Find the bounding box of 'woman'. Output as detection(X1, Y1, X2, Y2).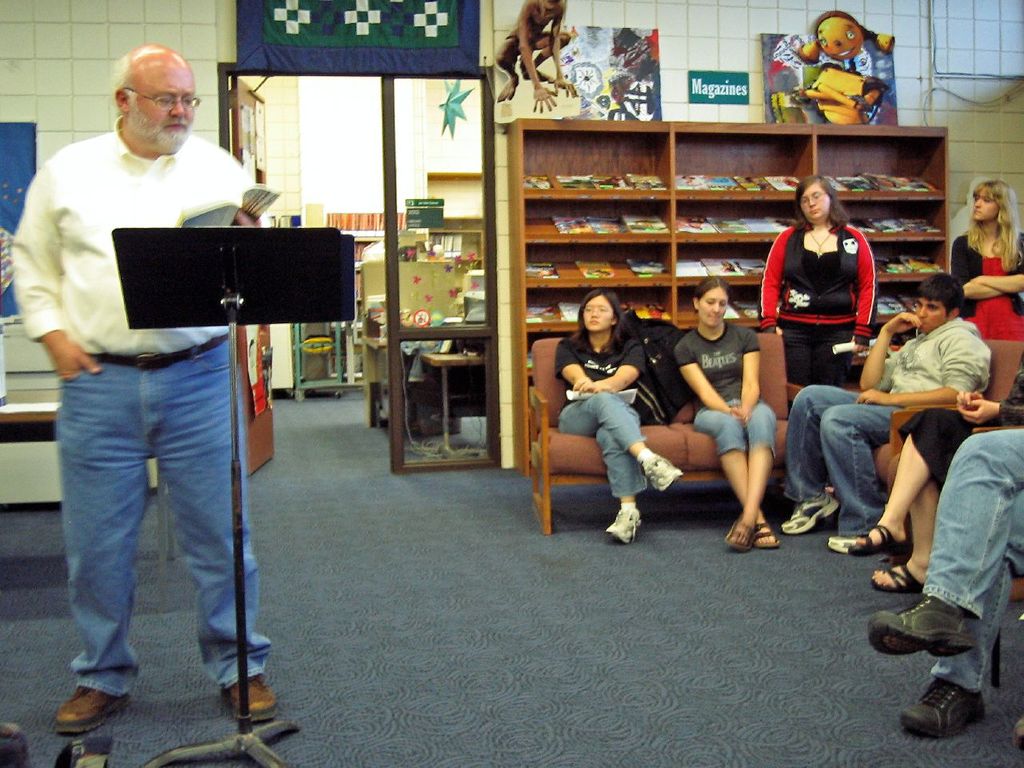
detection(946, 181, 1023, 343).
